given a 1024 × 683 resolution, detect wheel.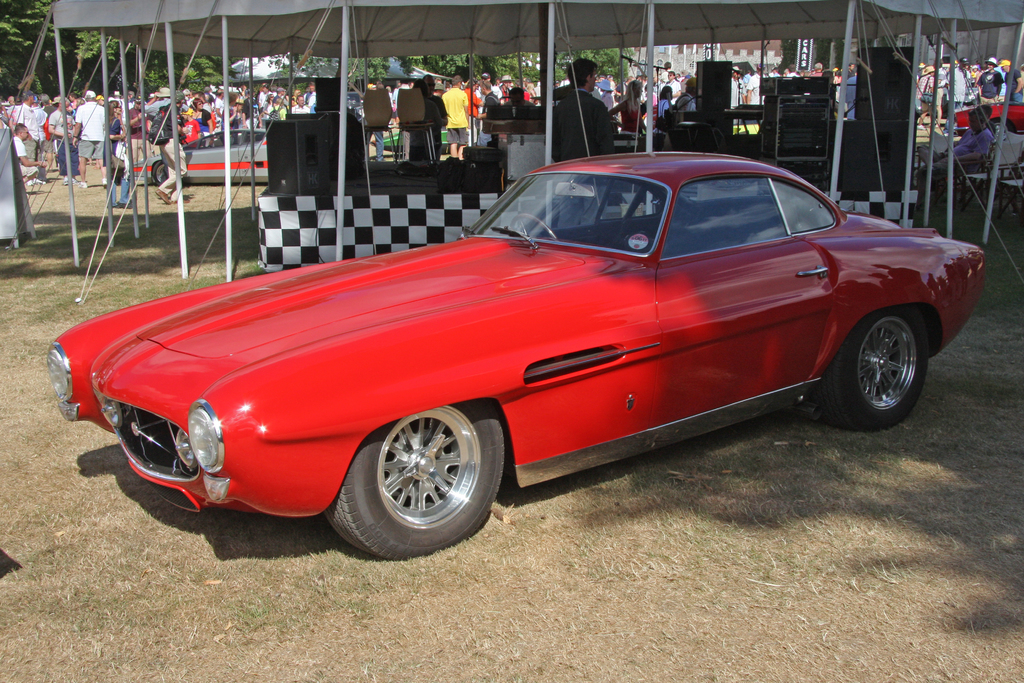
rect(346, 403, 498, 545).
